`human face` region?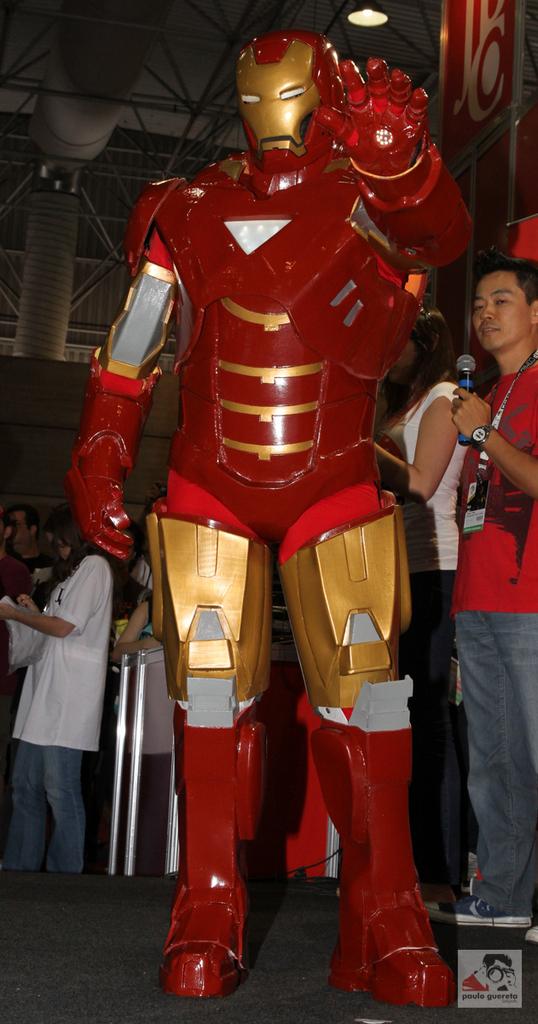
locate(471, 255, 530, 343)
